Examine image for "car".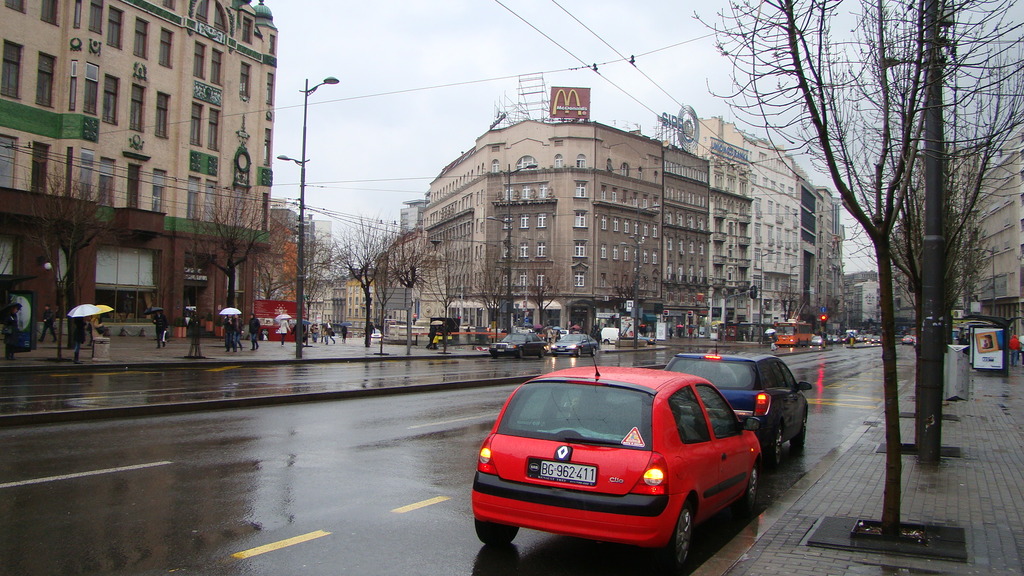
Examination result: crop(900, 333, 914, 347).
